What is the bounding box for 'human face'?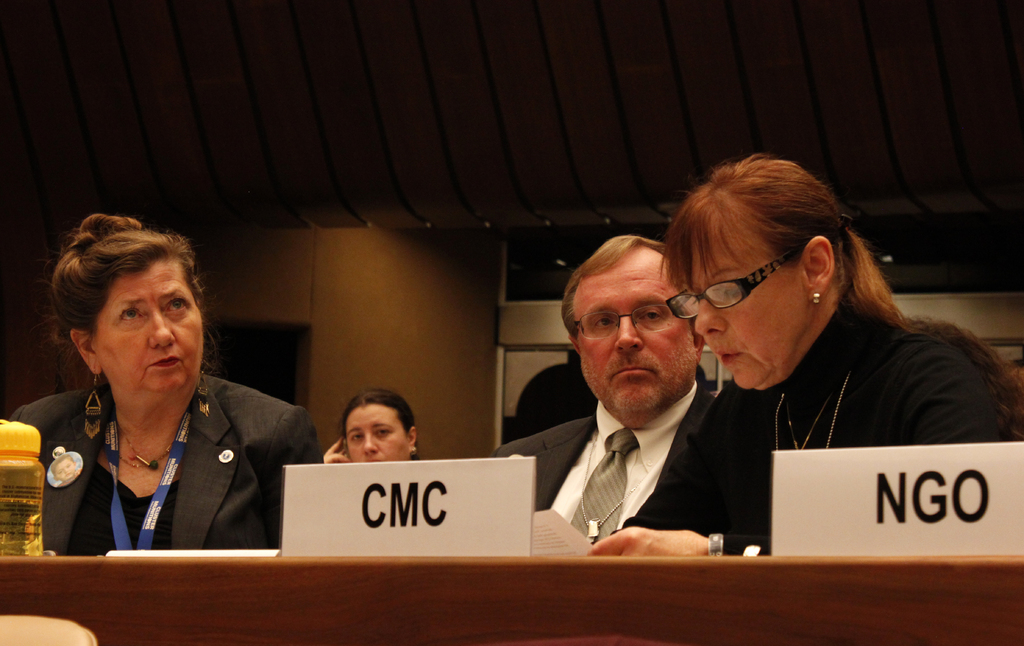
BBox(662, 231, 810, 383).
